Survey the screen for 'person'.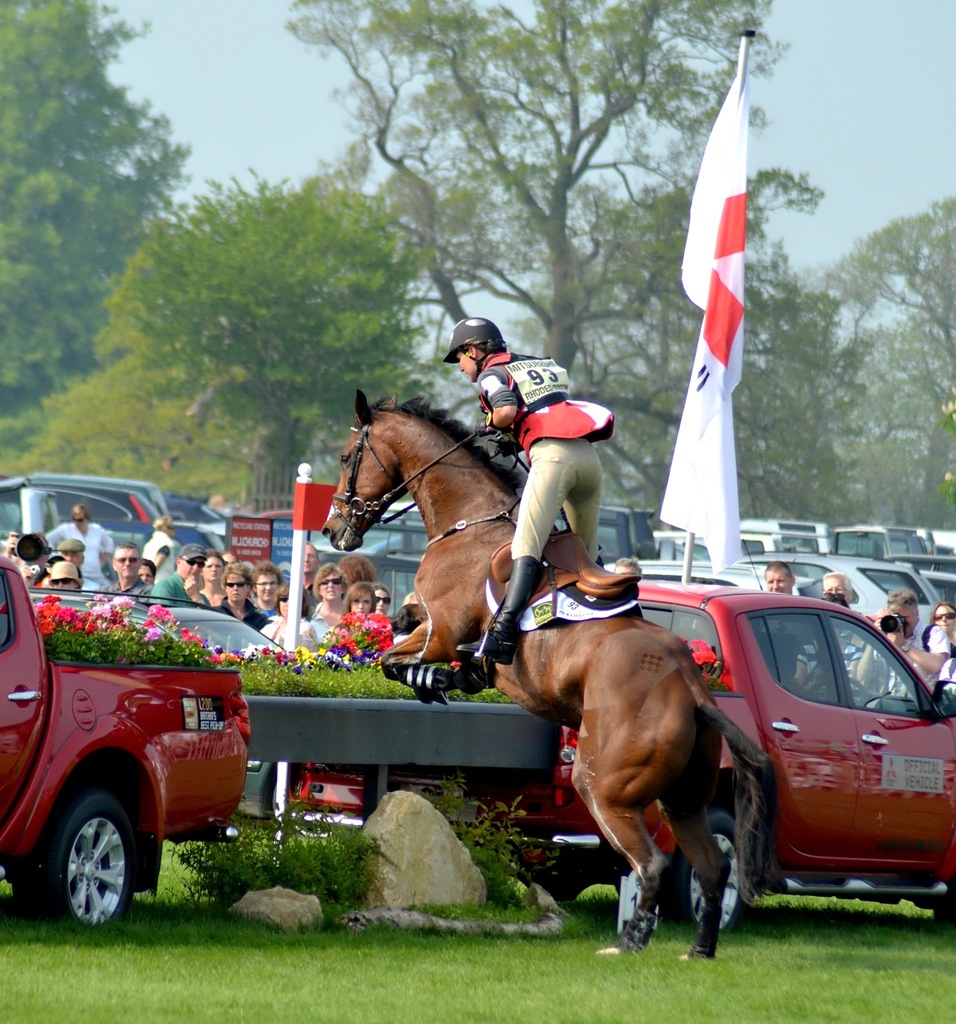
Survey found: [x1=248, y1=557, x2=289, y2=614].
